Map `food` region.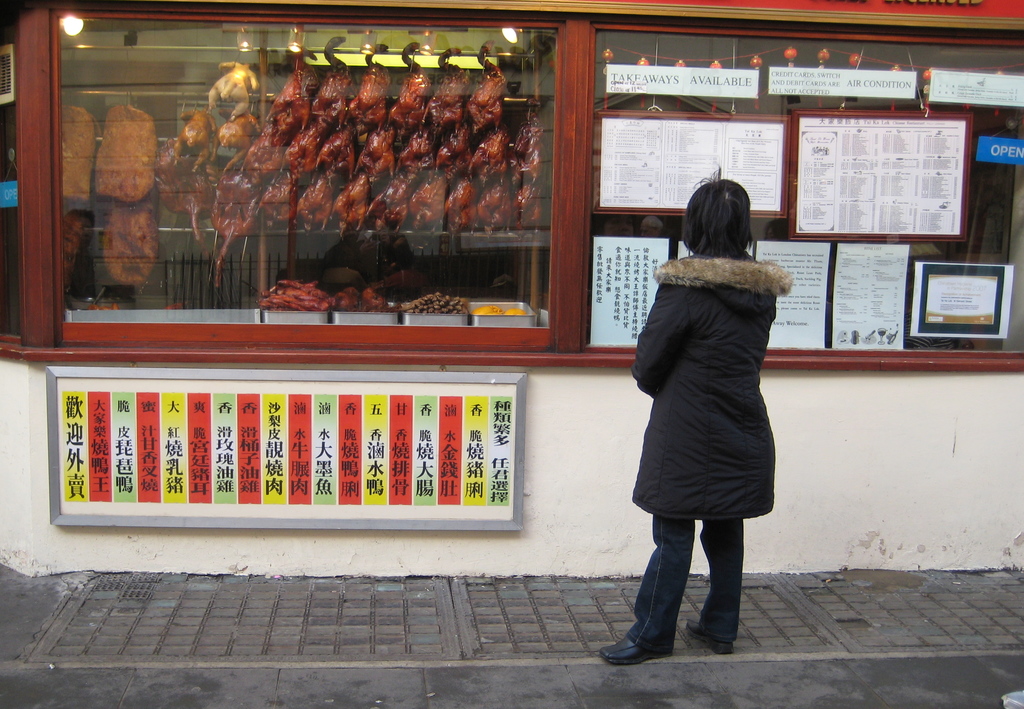
Mapped to [x1=296, y1=173, x2=337, y2=232].
